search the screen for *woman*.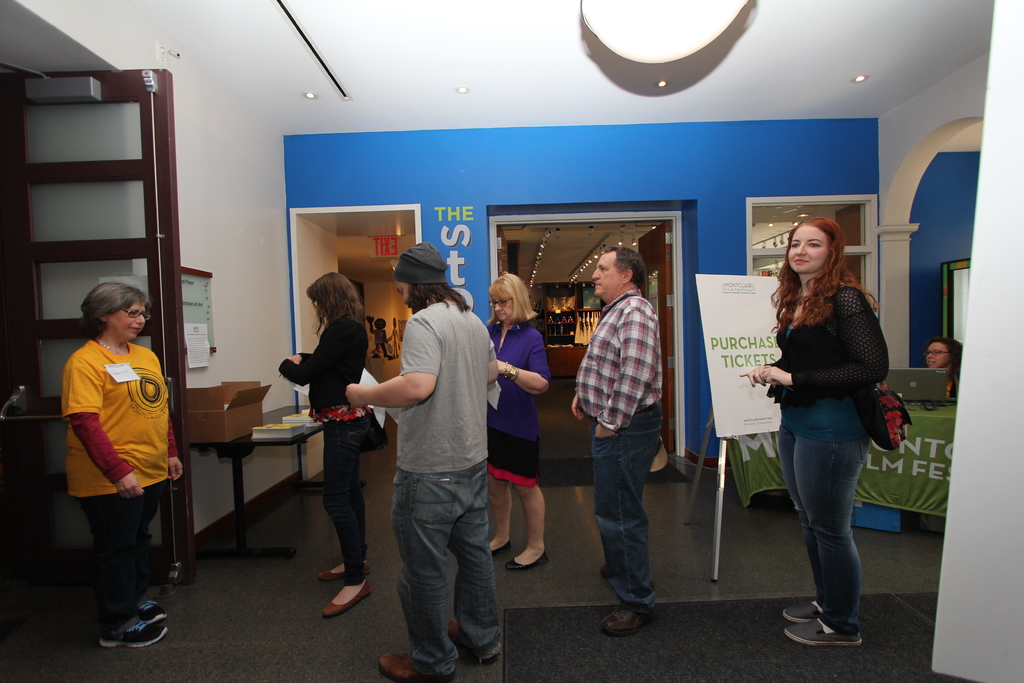
Found at [730, 221, 888, 662].
